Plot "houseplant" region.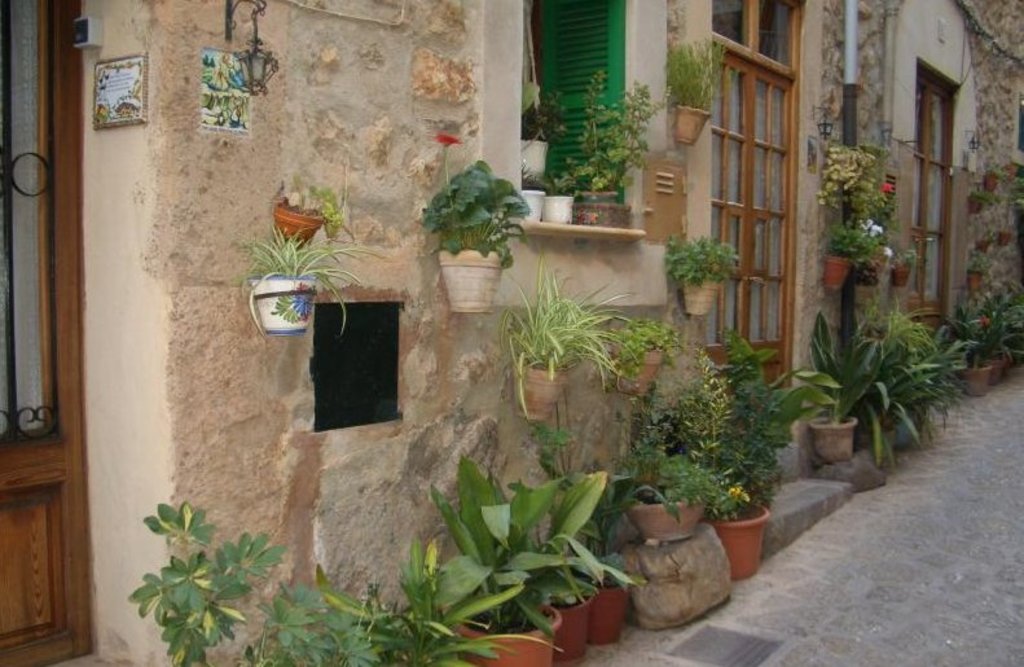
Plotted at locate(254, 225, 382, 356).
